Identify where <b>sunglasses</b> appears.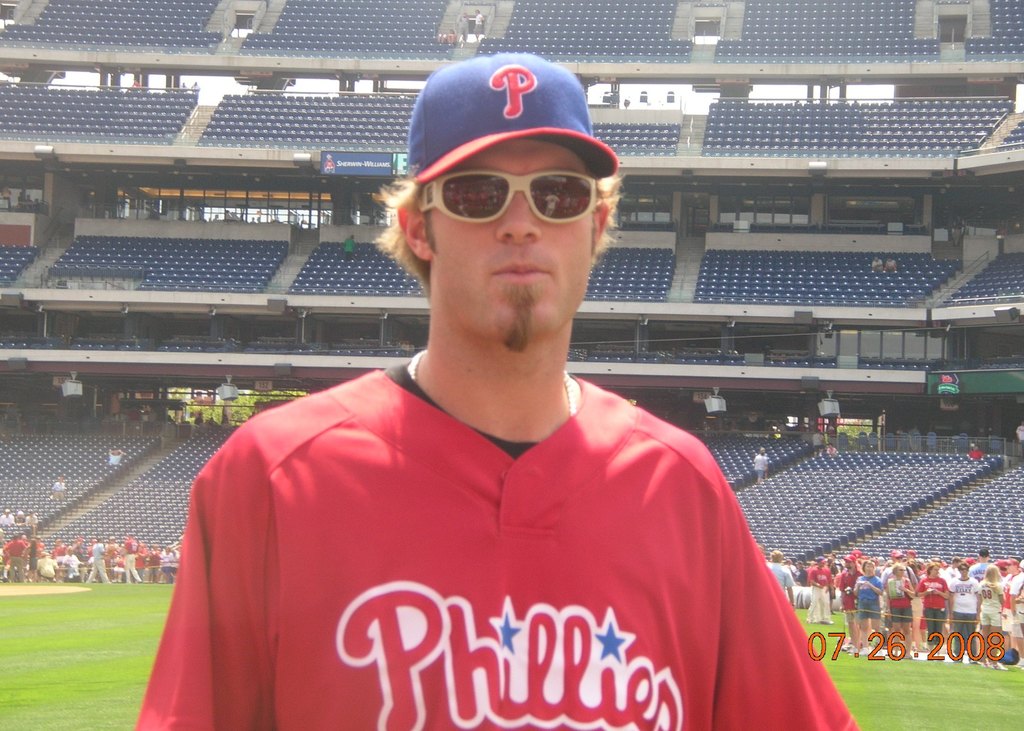
Appears at <region>846, 562, 851, 565</region>.
